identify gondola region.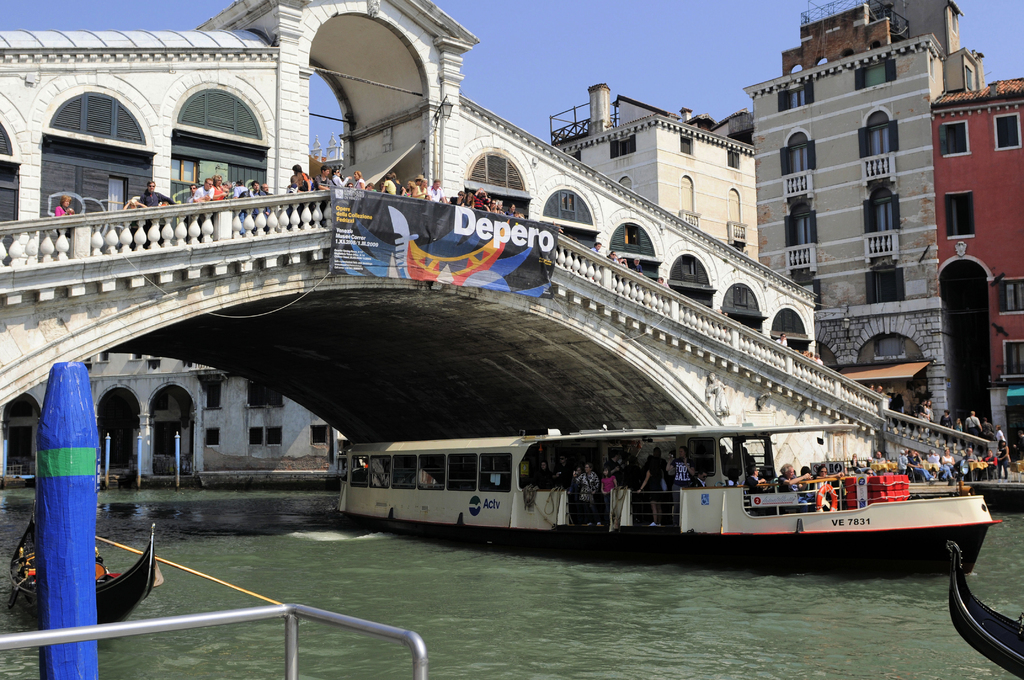
Region: (0,514,168,645).
